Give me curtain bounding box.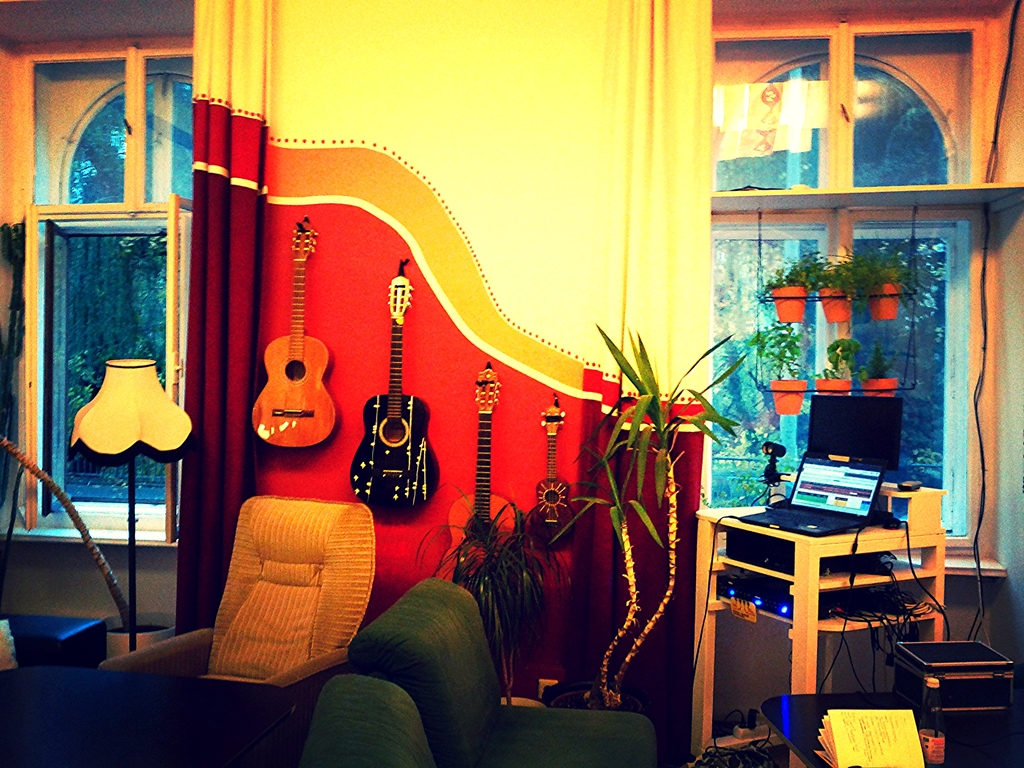
crop(194, 0, 712, 767).
